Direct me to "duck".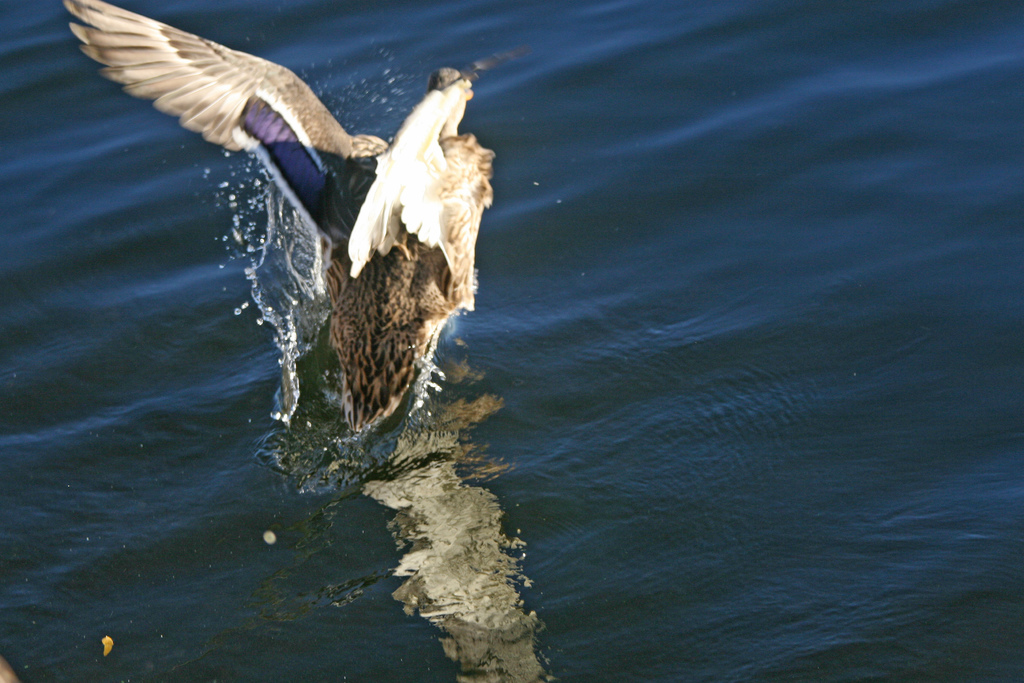
Direction: {"x1": 72, "y1": 0, "x2": 495, "y2": 438}.
